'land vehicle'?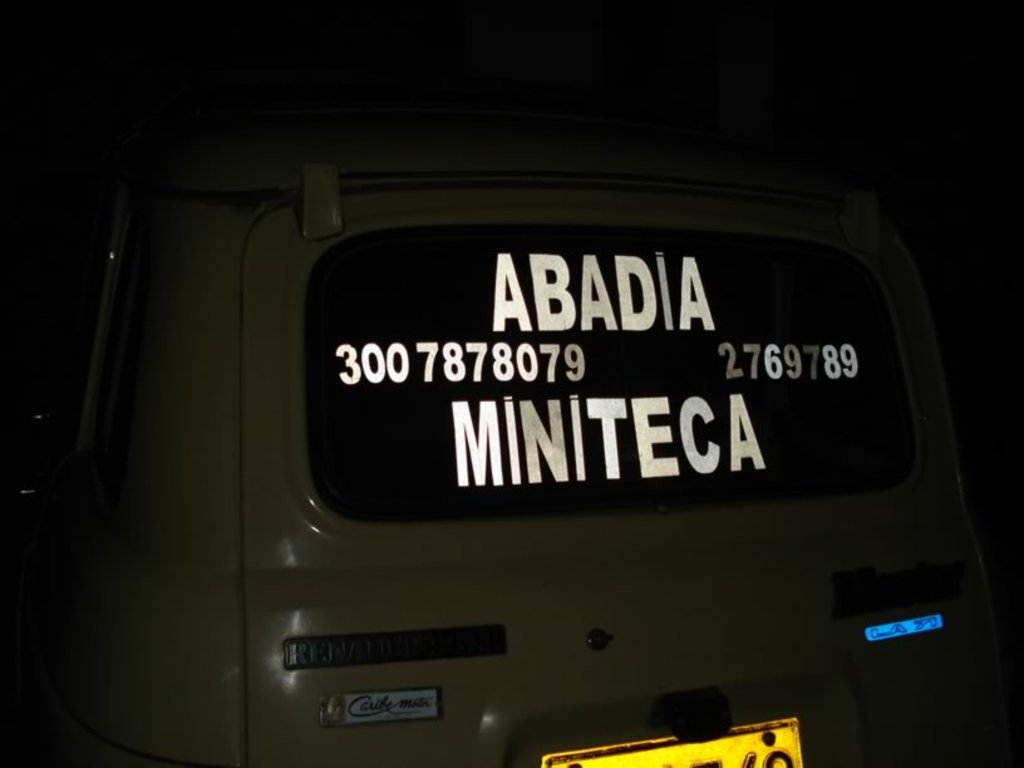
28, 69, 1009, 767
